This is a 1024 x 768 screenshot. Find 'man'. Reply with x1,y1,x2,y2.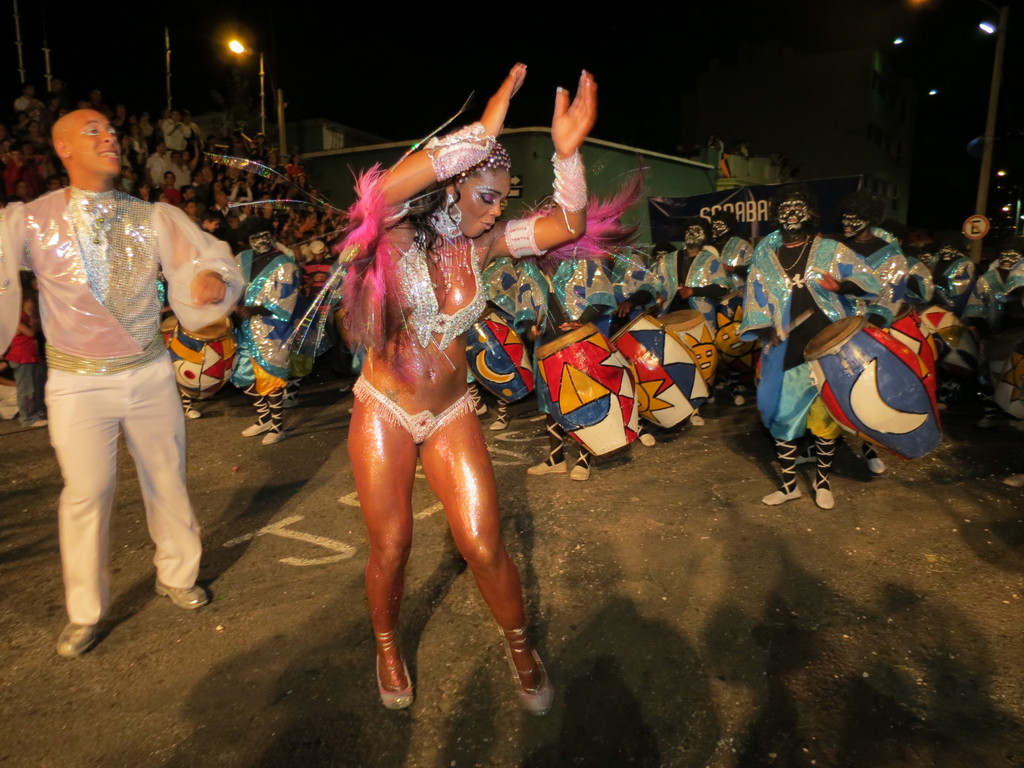
647,218,742,431.
